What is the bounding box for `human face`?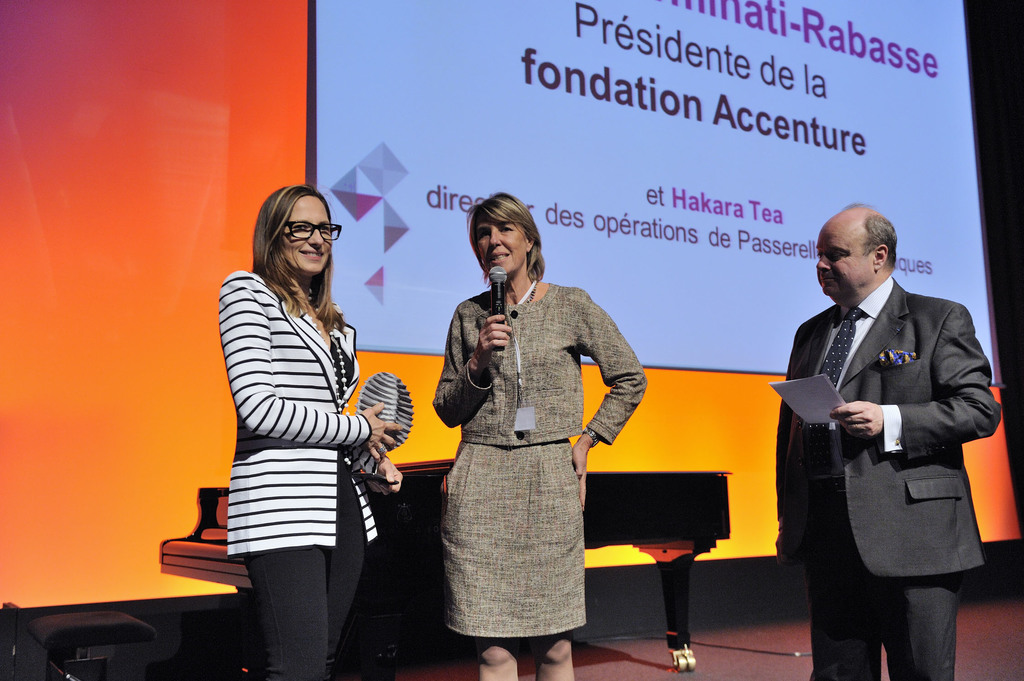
(814,223,875,304).
